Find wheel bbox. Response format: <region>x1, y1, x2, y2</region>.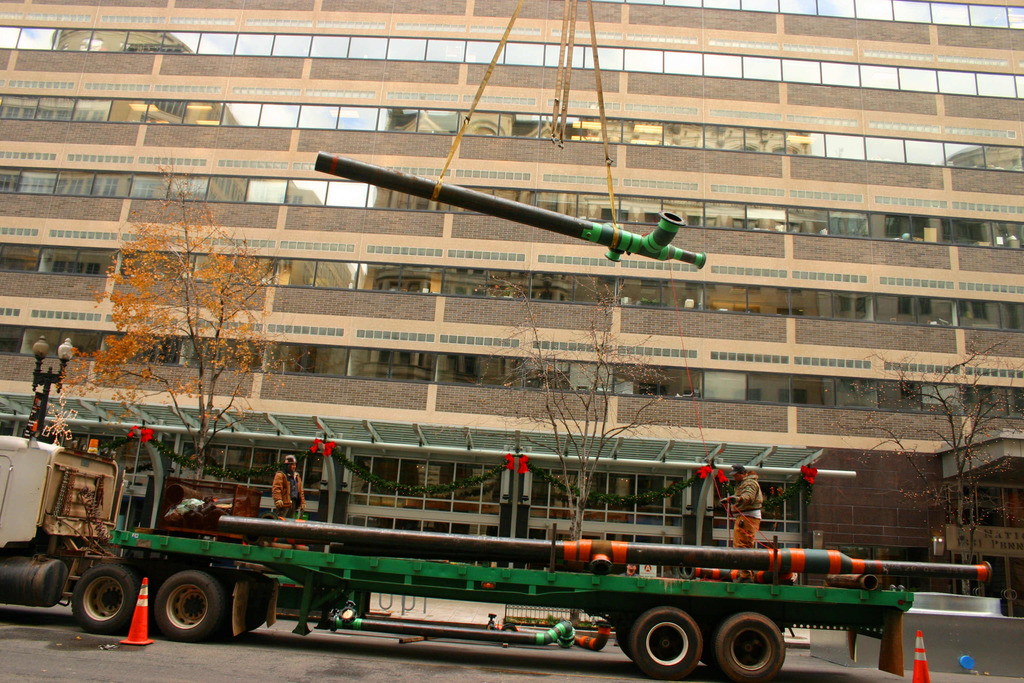
<region>634, 605, 703, 680</region>.
